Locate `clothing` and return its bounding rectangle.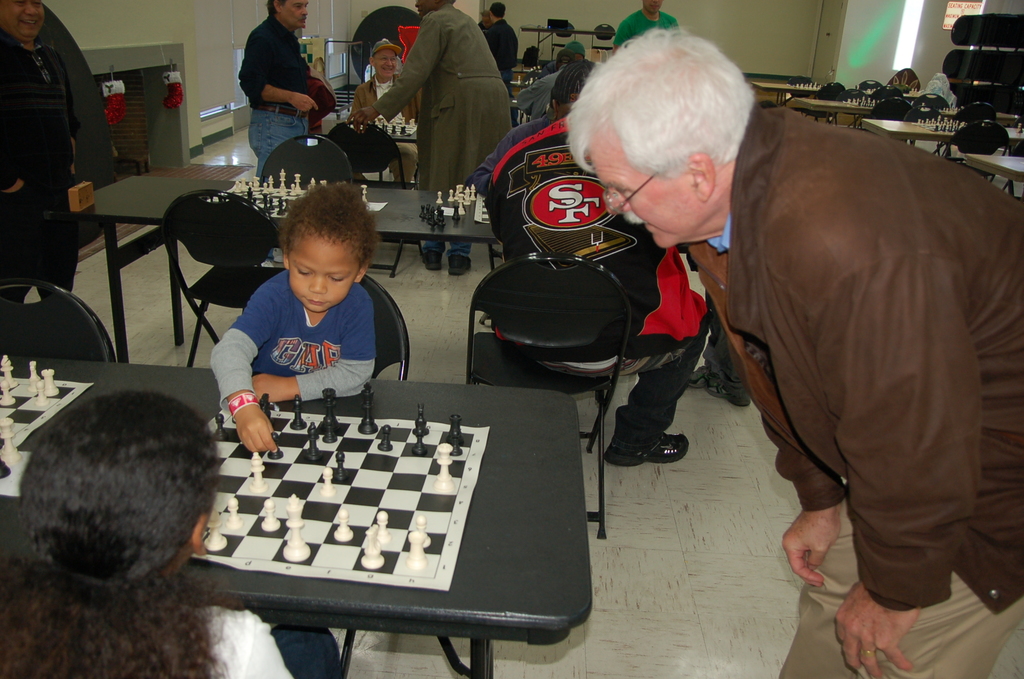
bbox(702, 318, 739, 395).
